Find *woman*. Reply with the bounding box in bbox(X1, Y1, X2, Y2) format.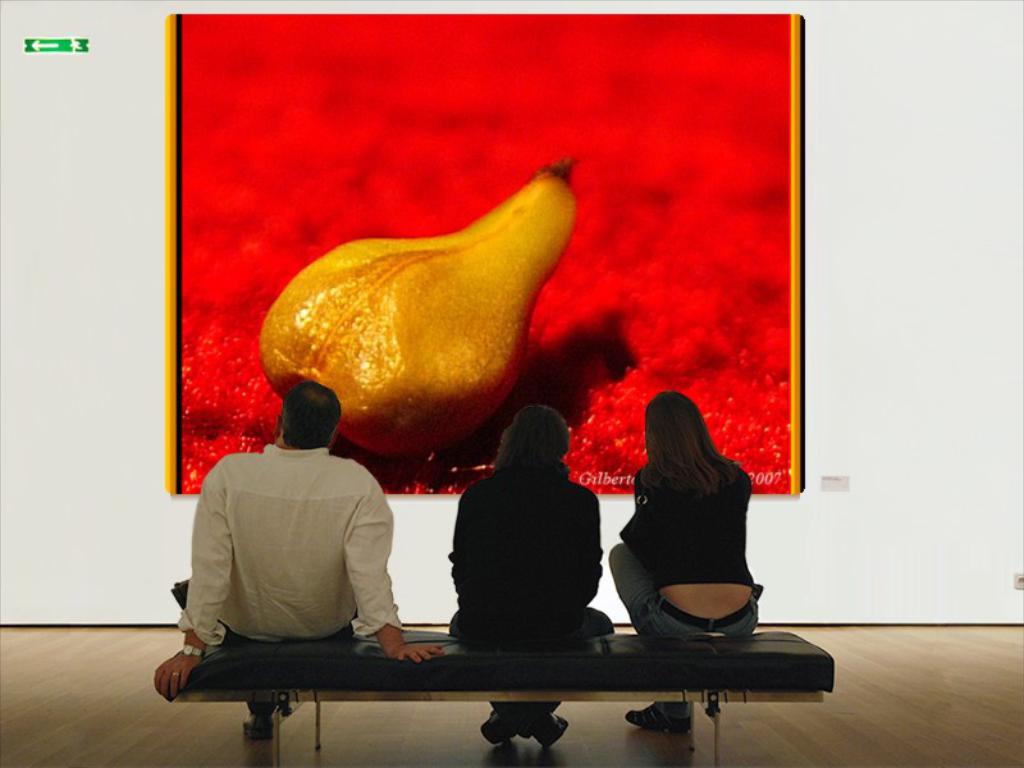
bbox(436, 406, 623, 753).
